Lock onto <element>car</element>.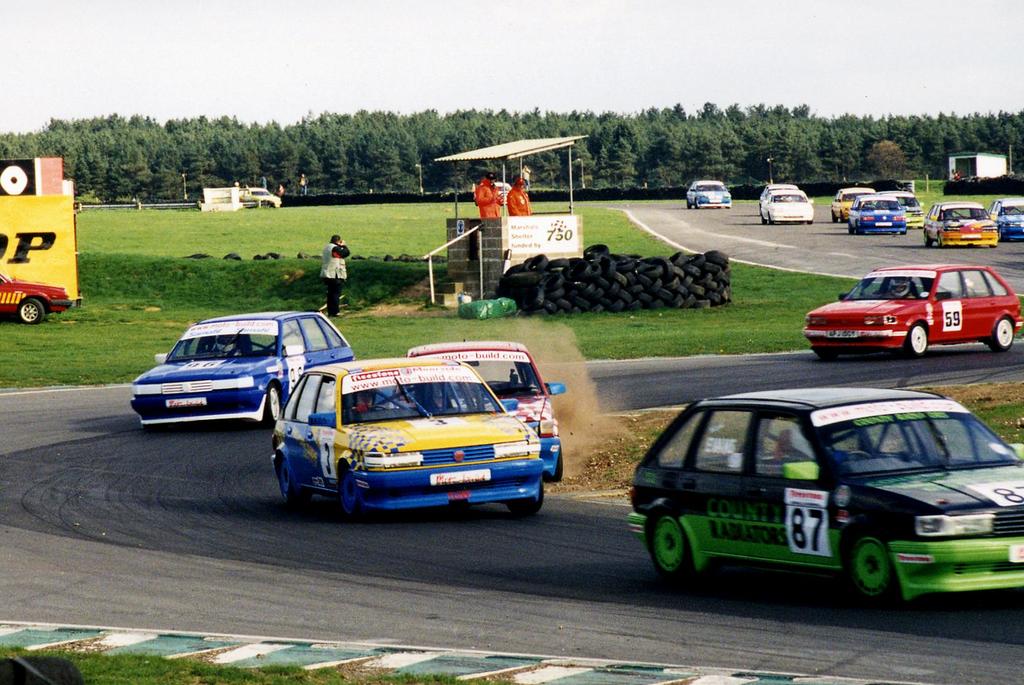
Locked: 643 385 1023 613.
